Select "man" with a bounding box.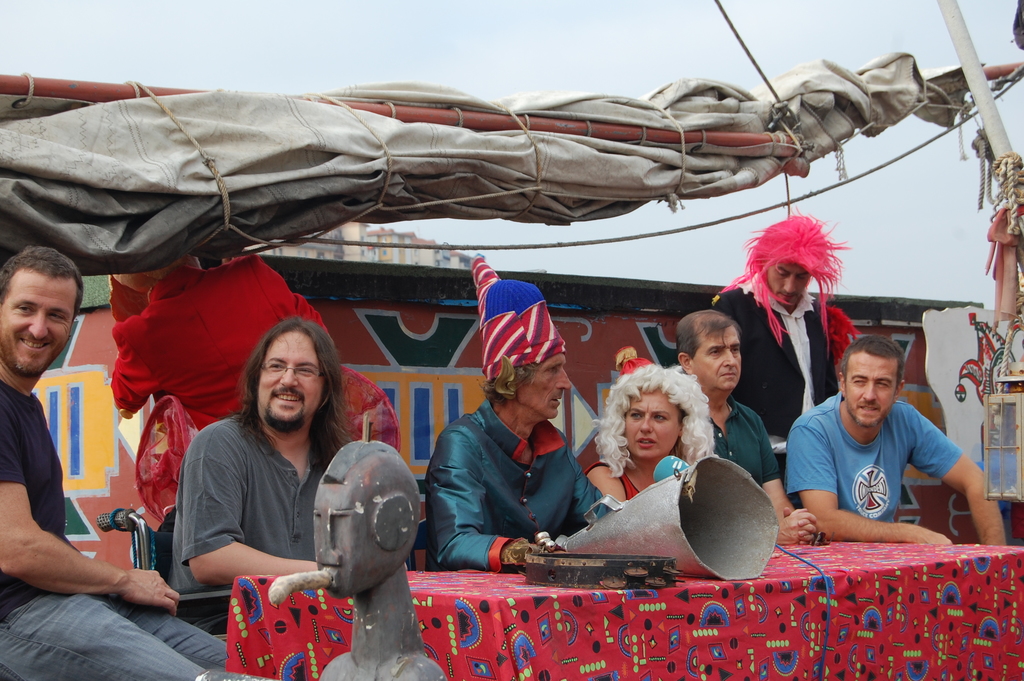
(0,244,230,680).
